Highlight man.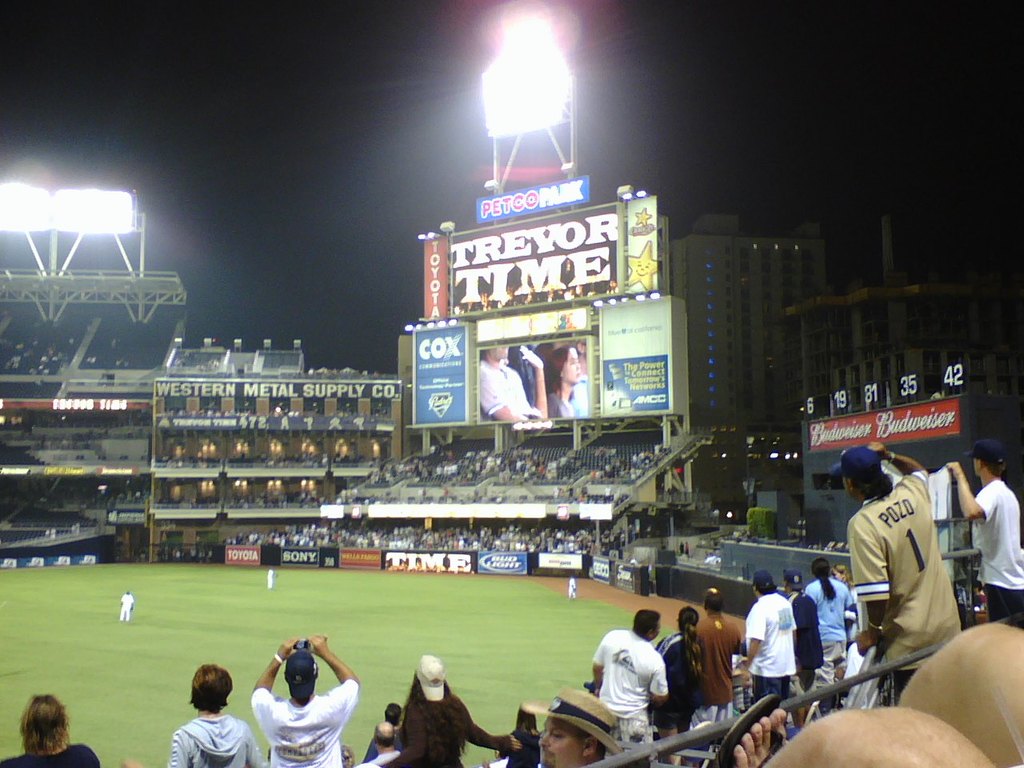
Highlighted region: bbox(471, 342, 552, 427).
